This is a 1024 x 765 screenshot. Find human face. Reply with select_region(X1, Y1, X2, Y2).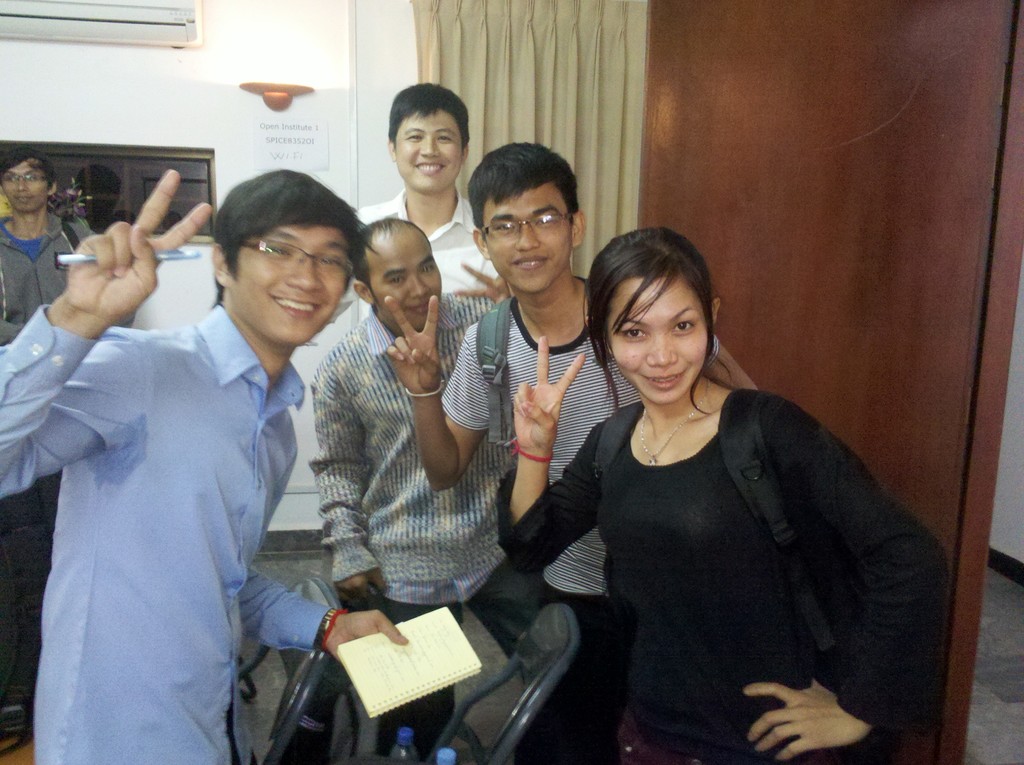
select_region(4, 161, 47, 214).
